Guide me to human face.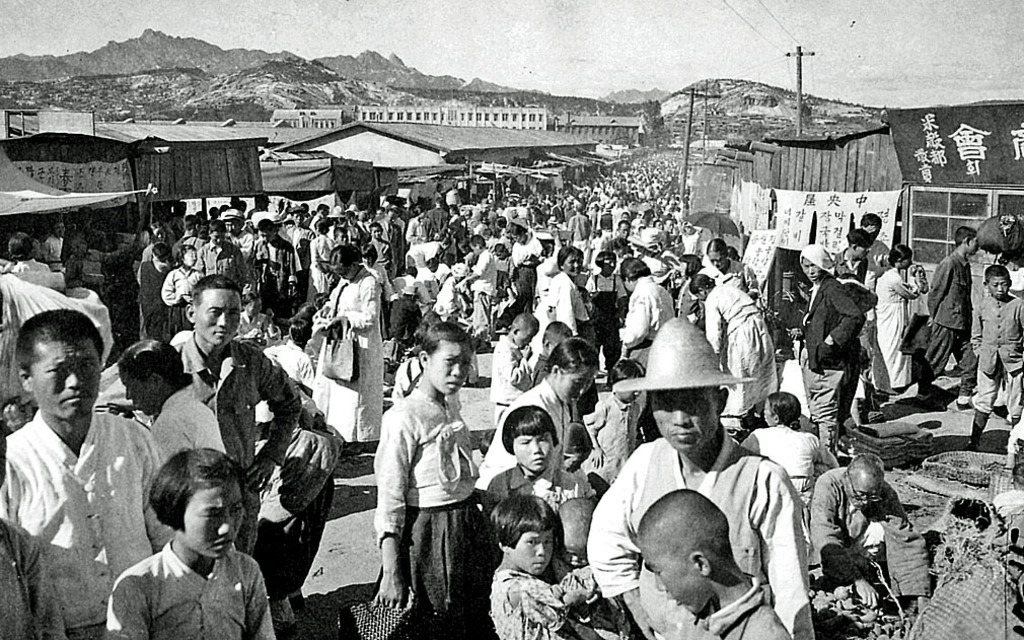
Guidance: select_region(424, 341, 472, 395).
